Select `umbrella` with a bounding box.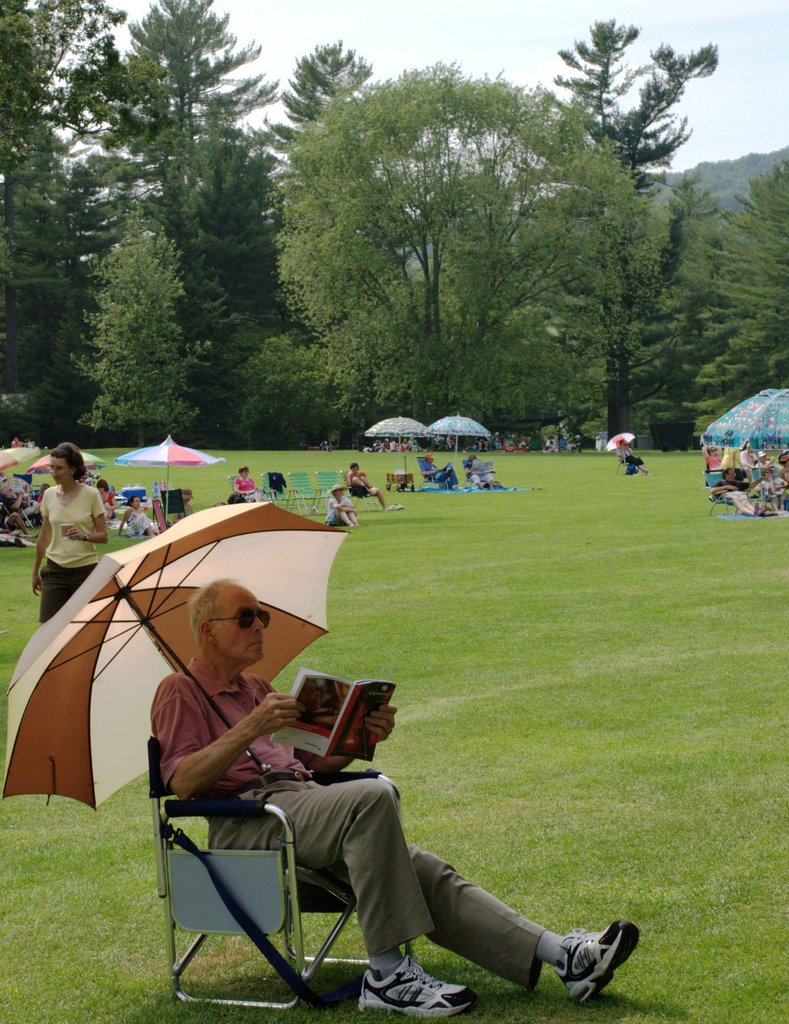
detection(0, 444, 41, 471).
